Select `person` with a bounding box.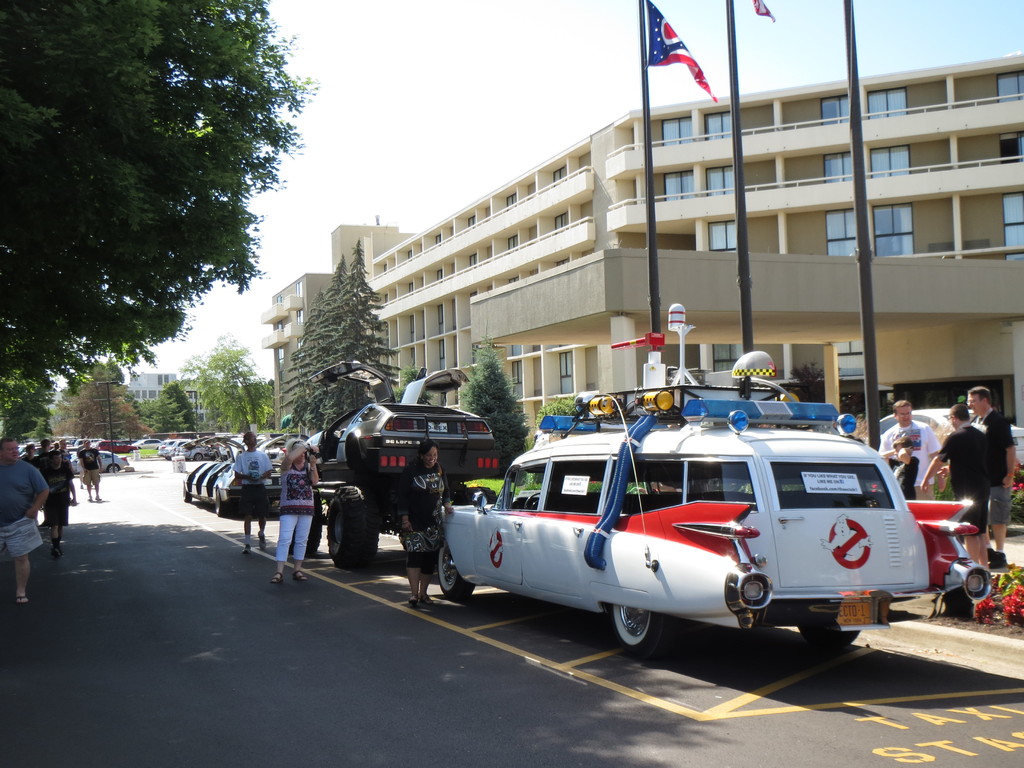
x1=395, y1=441, x2=462, y2=606.
